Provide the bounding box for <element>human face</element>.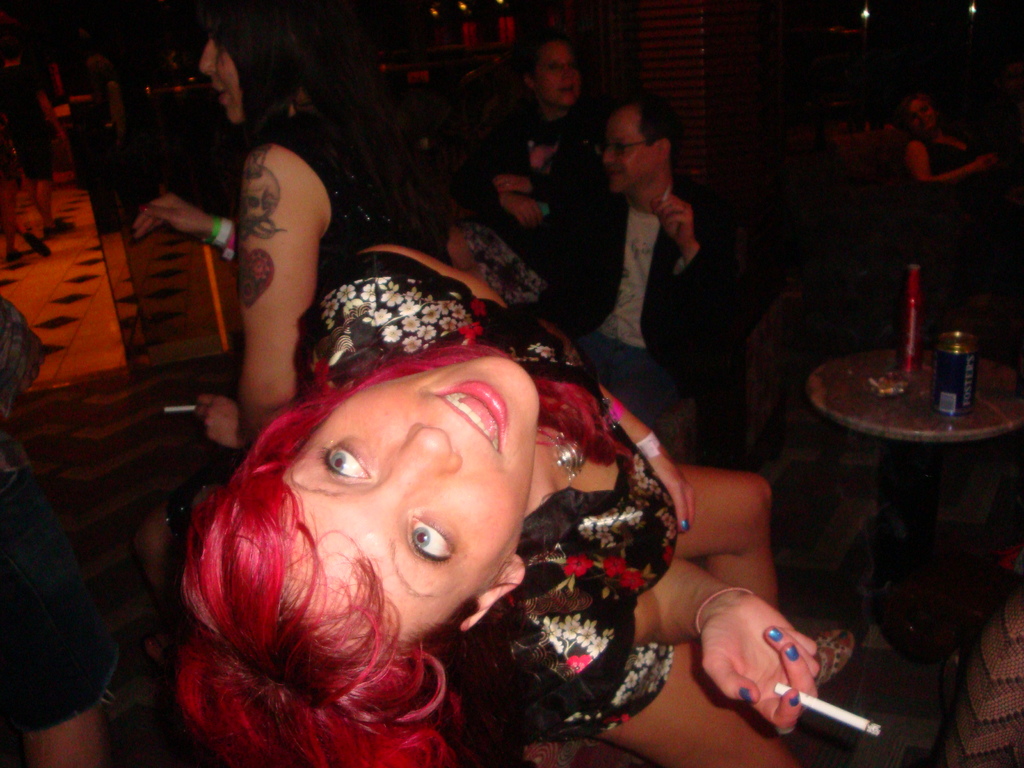
bbox=[282, 355, 538, 657].
